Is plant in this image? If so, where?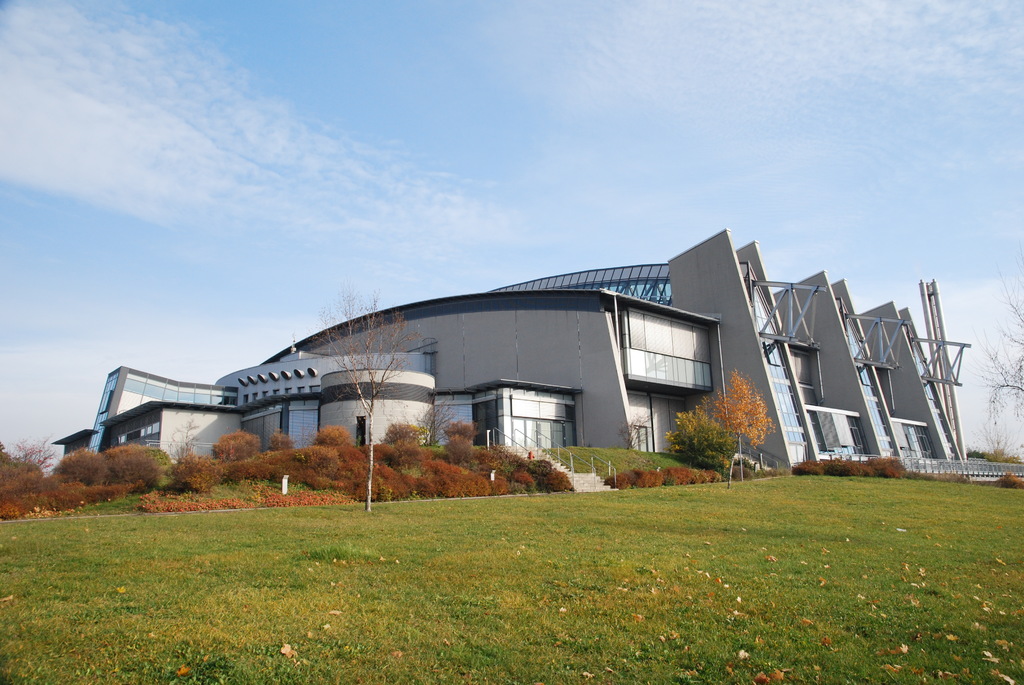
Yes, at Rect(646, 469, 665, 487).
